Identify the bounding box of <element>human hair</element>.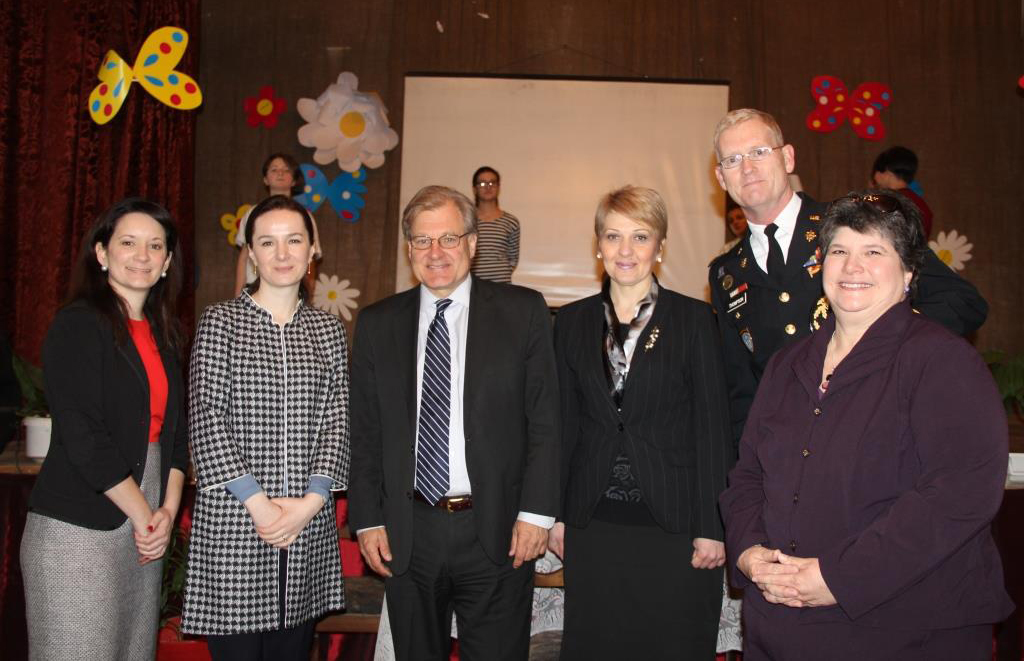
<region>583, 181, 674, 244</region>.
